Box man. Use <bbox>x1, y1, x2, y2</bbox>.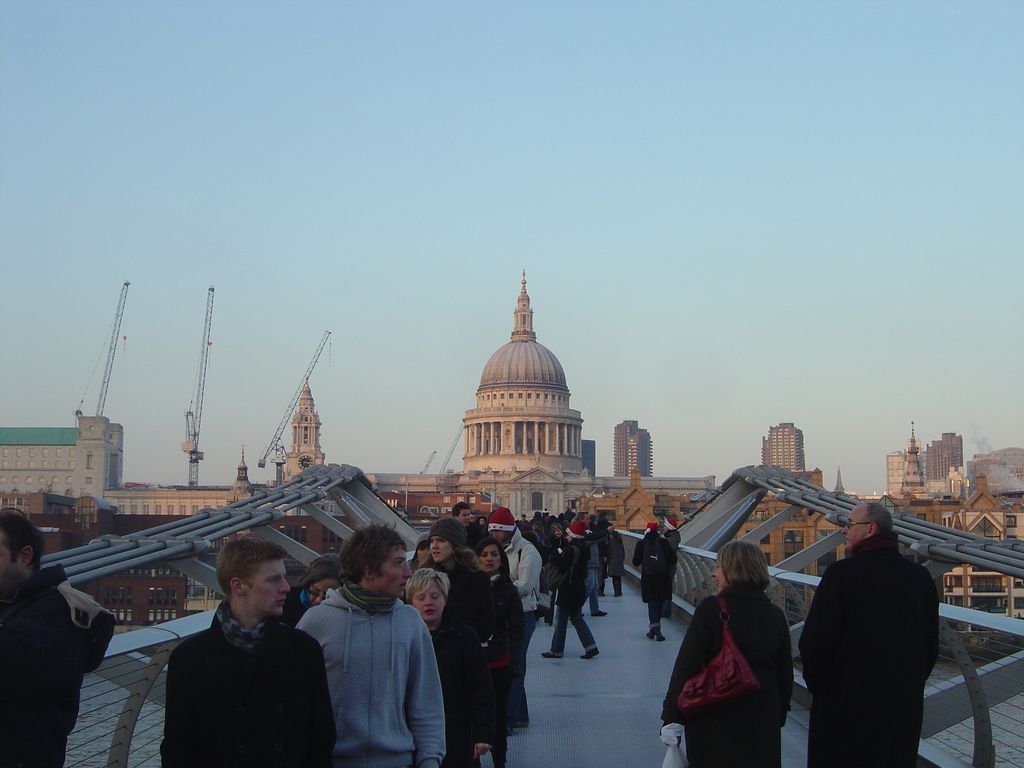
<bbox>486, 504, 542, 728</bbox>.
